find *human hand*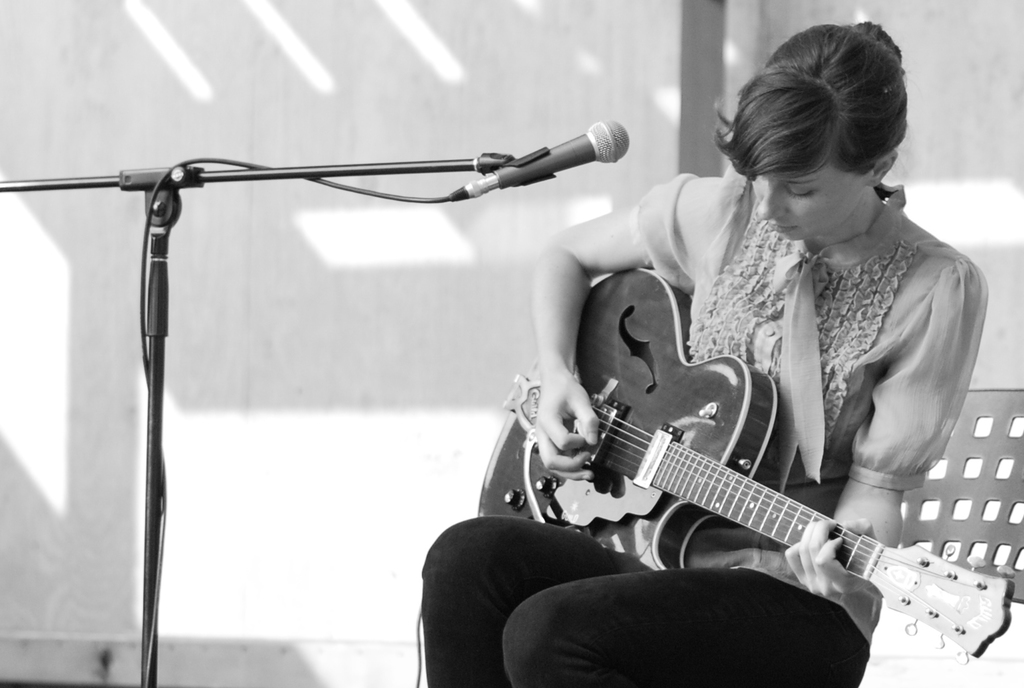
detection(782, 517, 882, 599)
